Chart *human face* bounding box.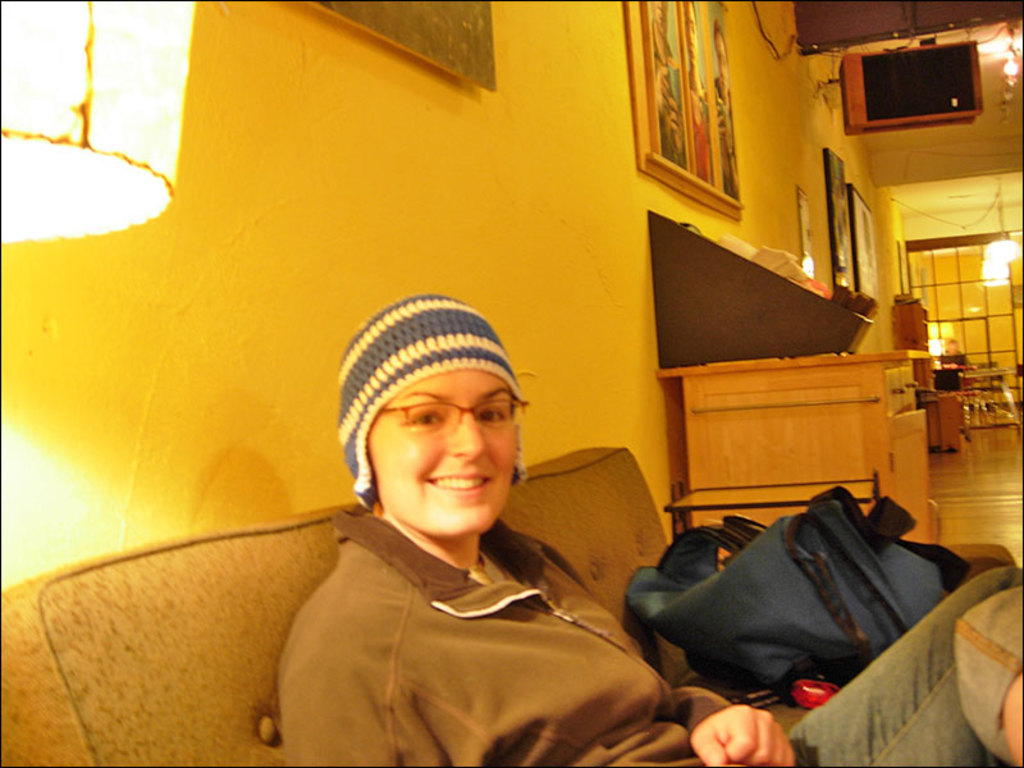
Charted: x1=365 y1=367 x2=512 y2=540.
